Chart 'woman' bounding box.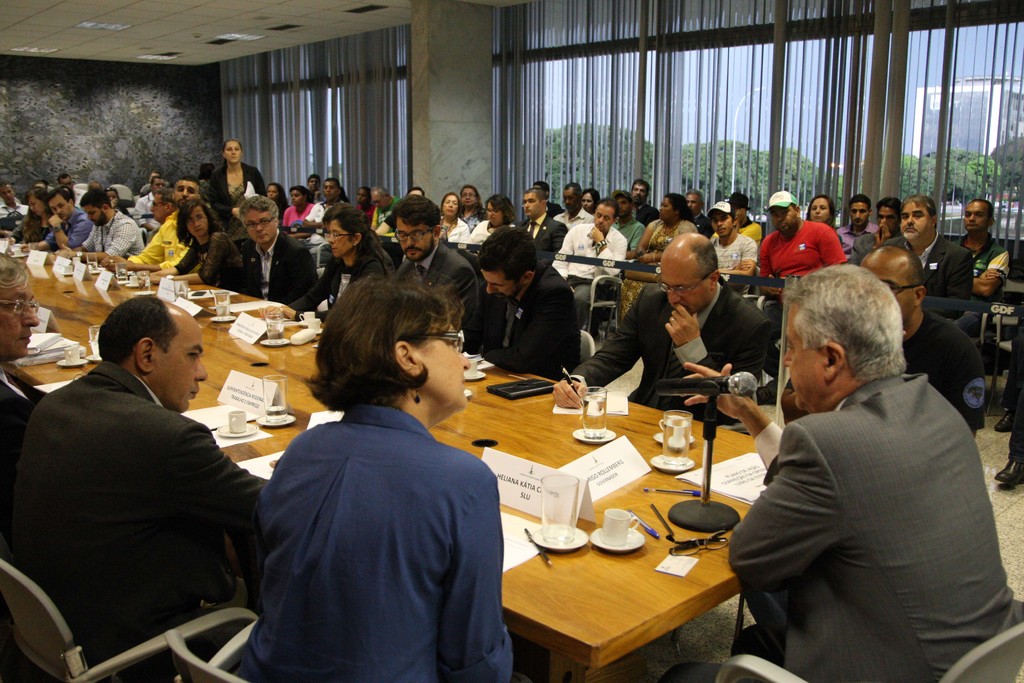
Charted: 465/193/519/257.
